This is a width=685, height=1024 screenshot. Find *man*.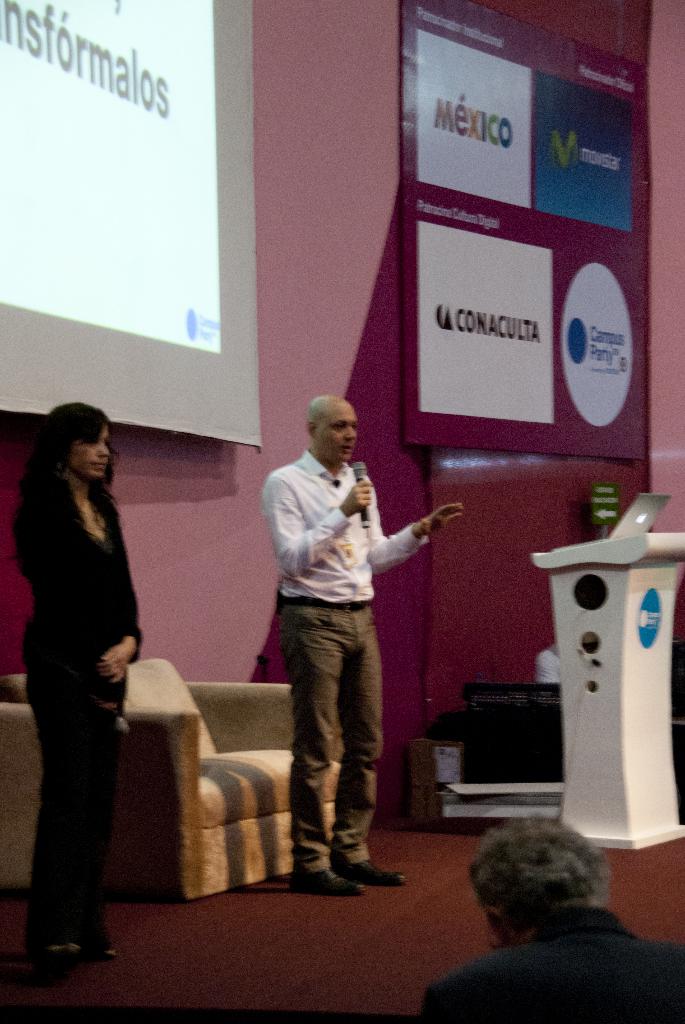
Bounding box: 420,817,684,1023.
